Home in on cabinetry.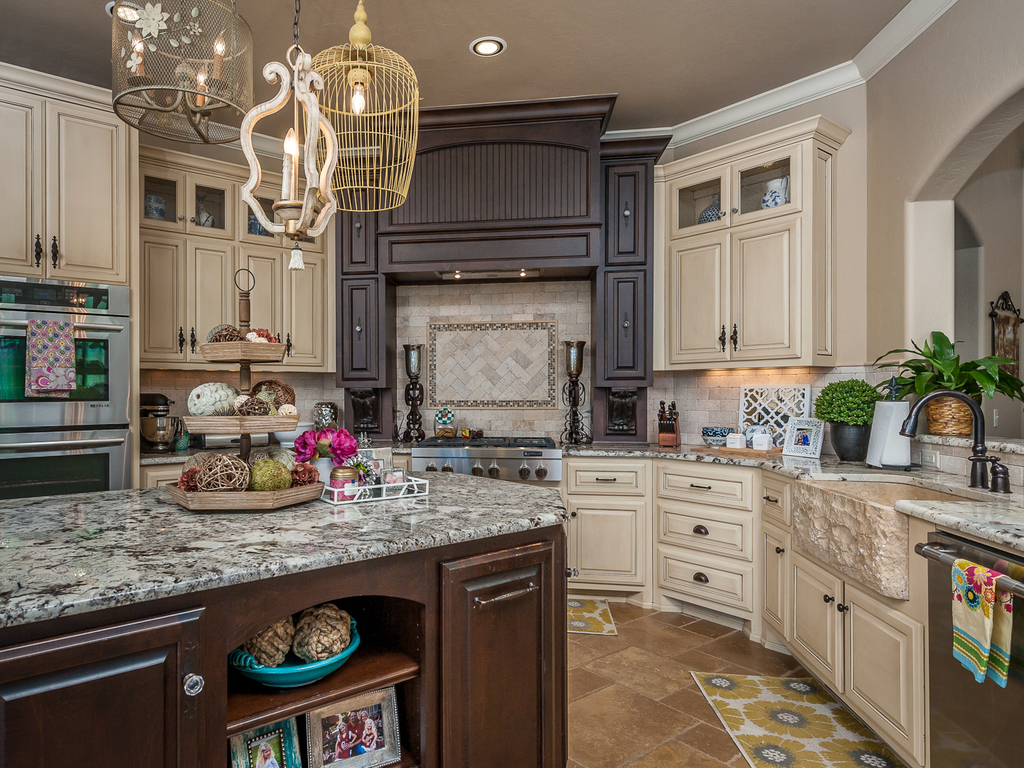
Homed in at 143,166,183,230.
